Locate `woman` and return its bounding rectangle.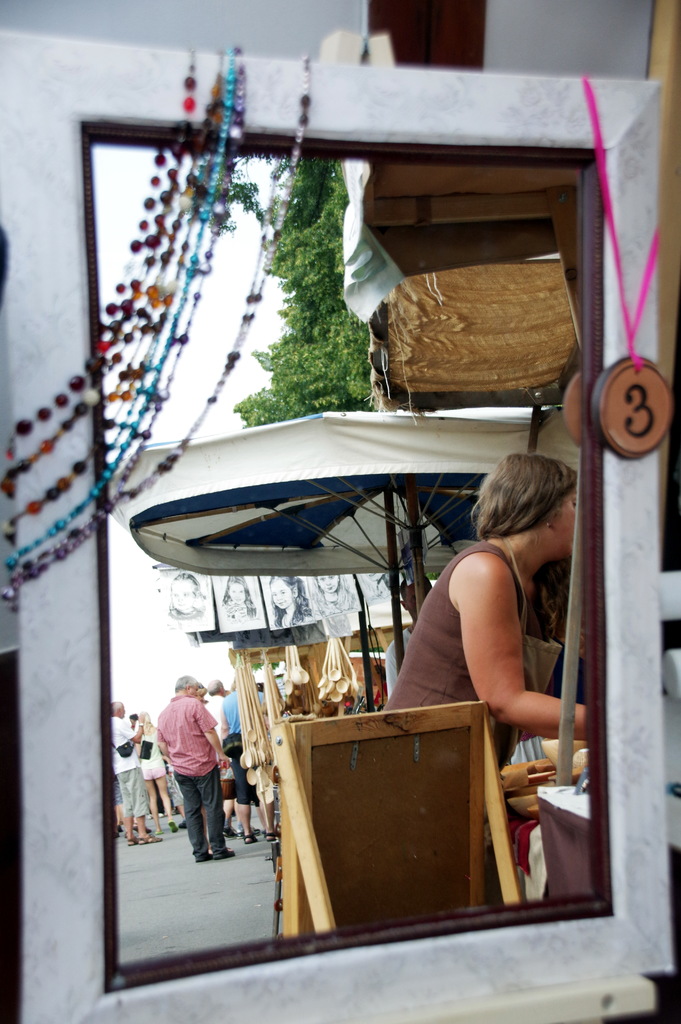
box(356, 462, 603, 803).
